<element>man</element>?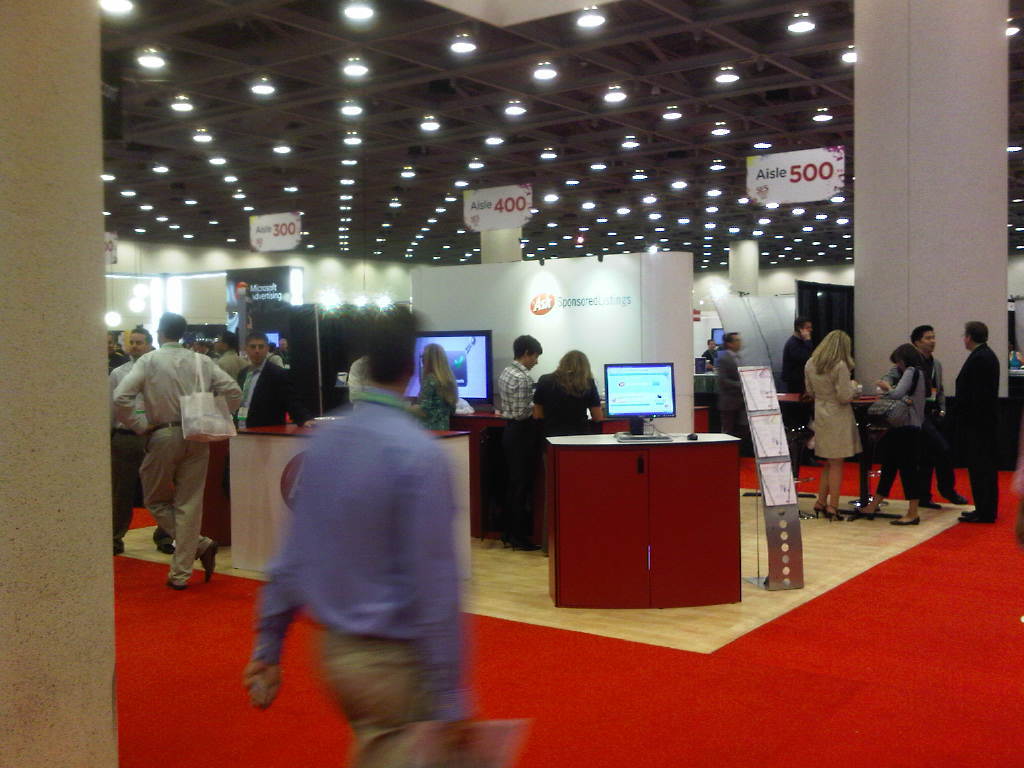
box=[714, 332, 745, 457]
